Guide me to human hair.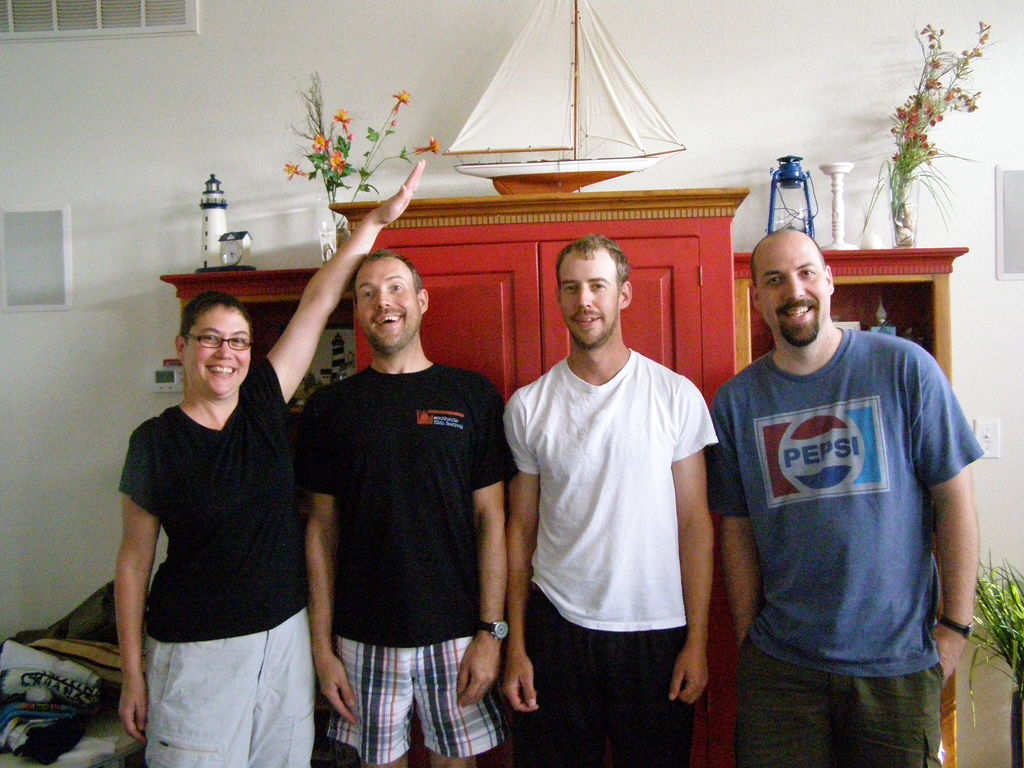
Guidance: BBox(552, 237, 639, 332).
